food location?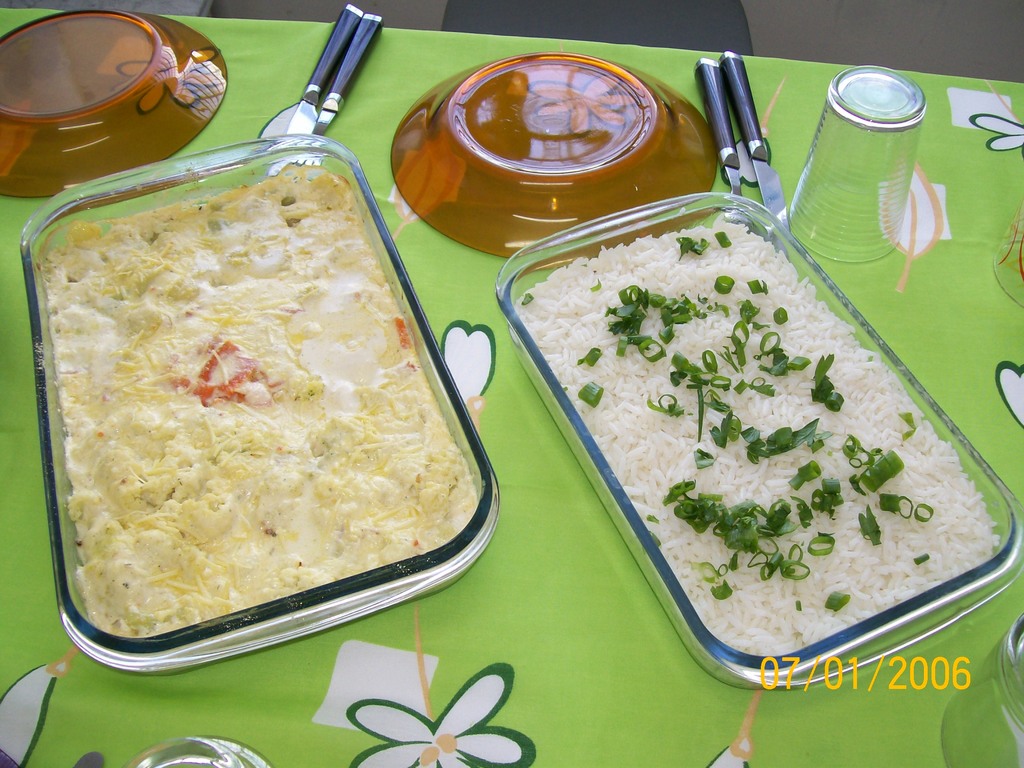
[left=506, top=207, right=1005, bottom=660]
